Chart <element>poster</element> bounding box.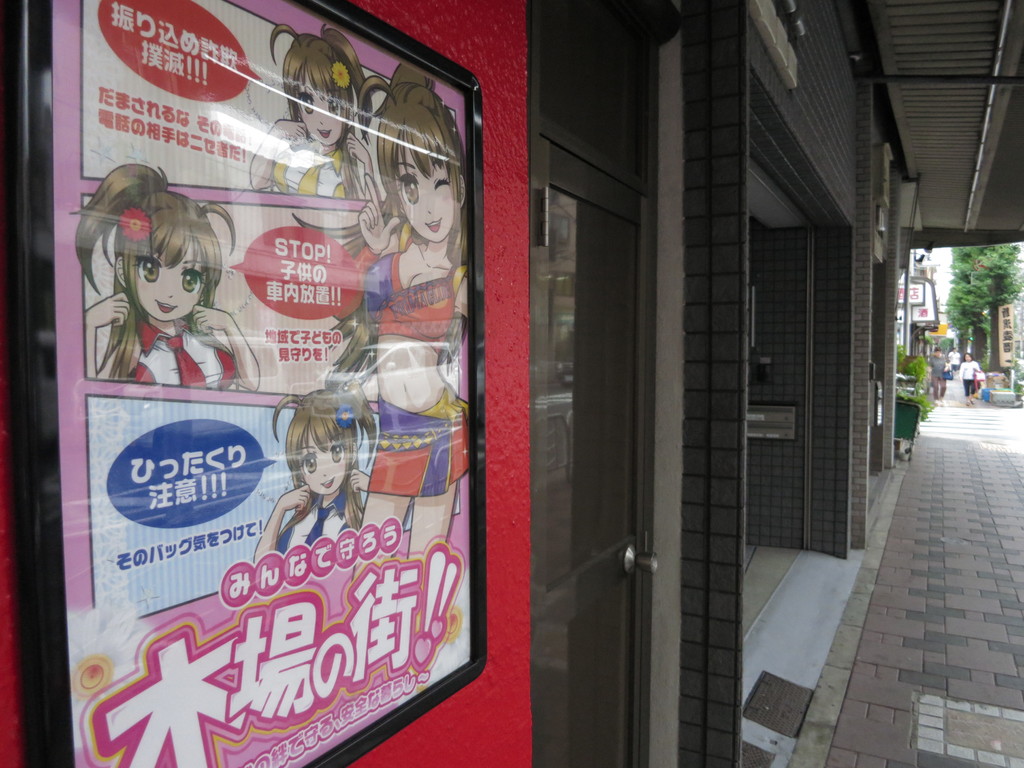
Charted: bbox=(52, 0, 472, 764).
